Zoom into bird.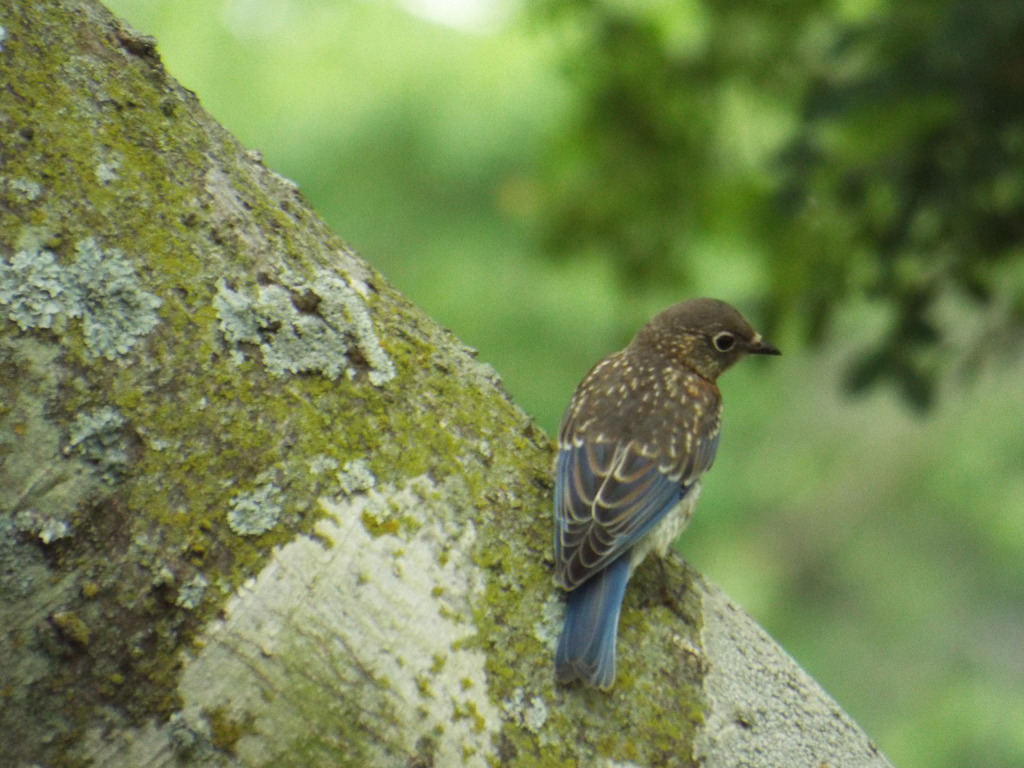
Zoom target: [540, 301, 790, 692].
